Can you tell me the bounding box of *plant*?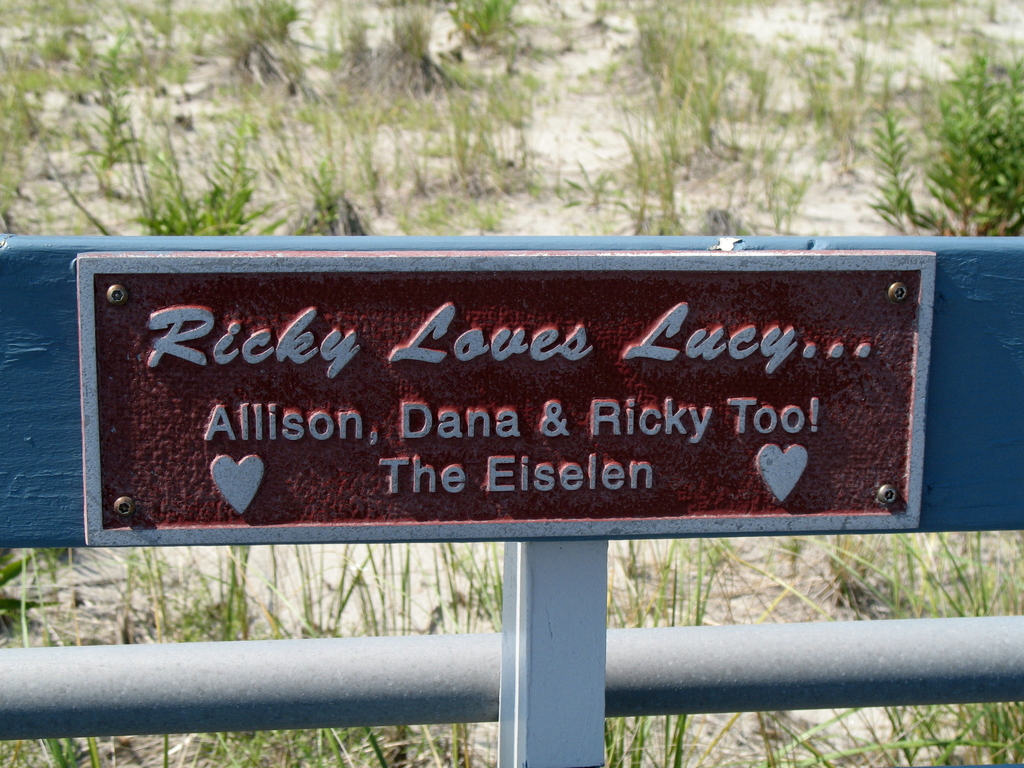
749,150,801,226.
